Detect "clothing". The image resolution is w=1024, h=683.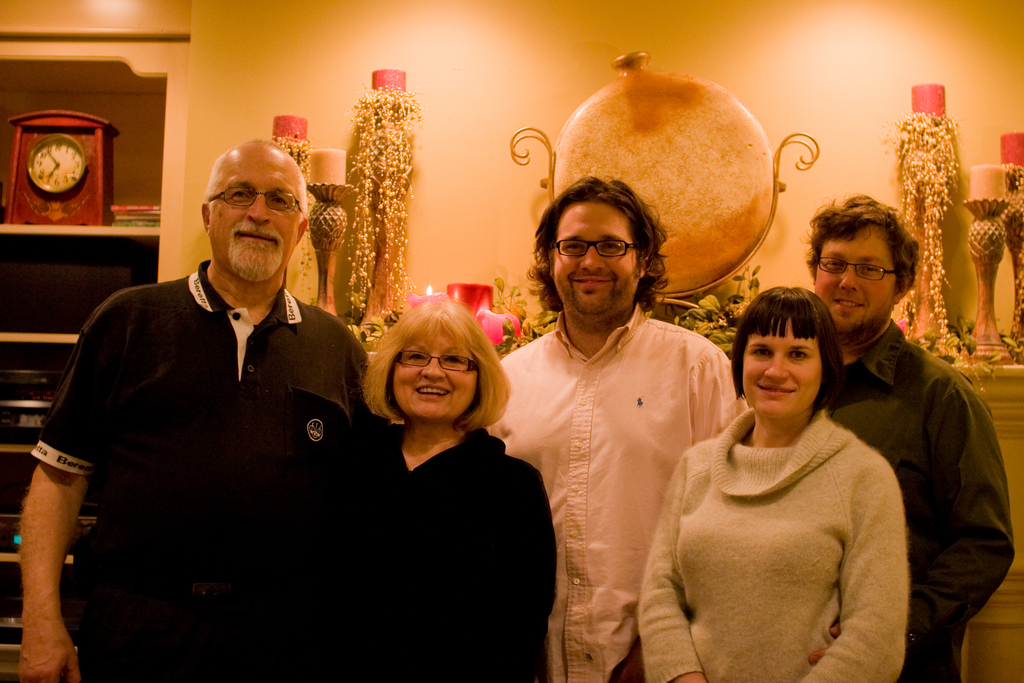
bbox=[291, 441, 545, 681].
